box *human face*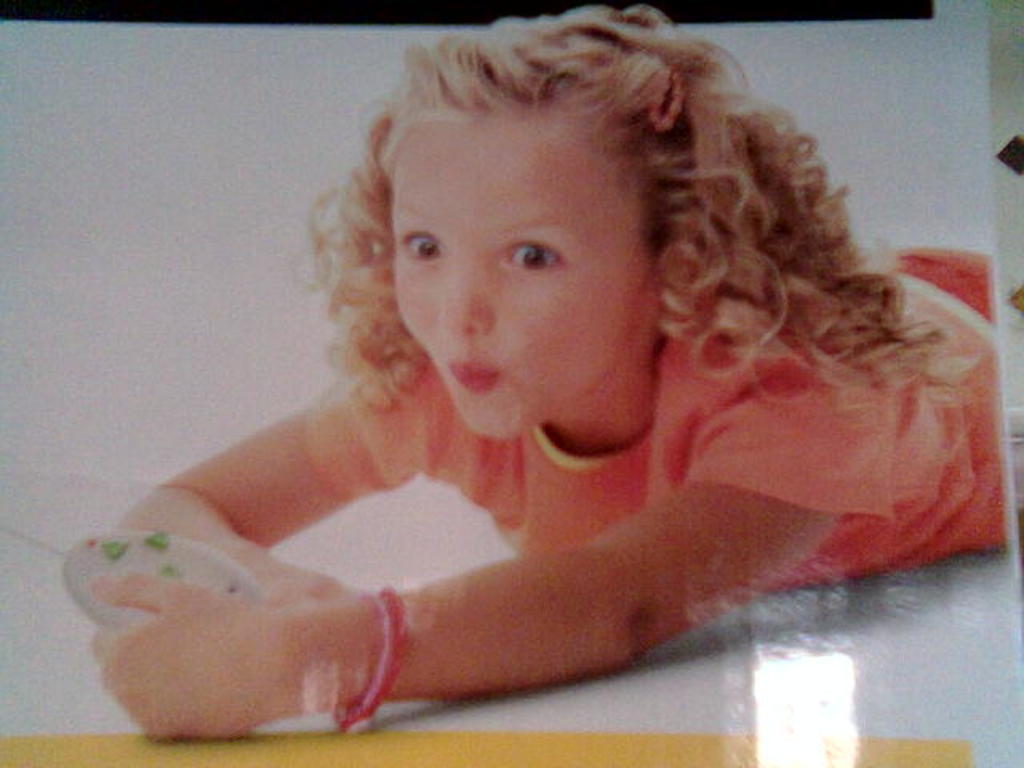
pyautogui.locateOnScreen(392, 122, 666, 442)
